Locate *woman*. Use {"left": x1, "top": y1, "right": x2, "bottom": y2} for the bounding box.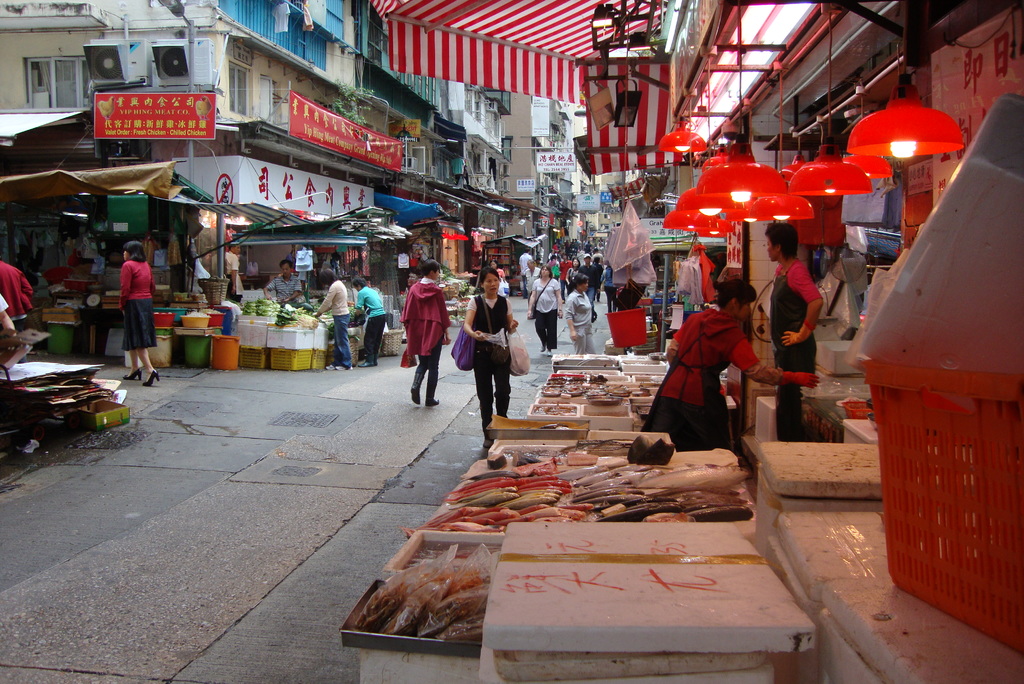
{"left": 564, "top": 273, "right": 598, "bottom": 355}.
